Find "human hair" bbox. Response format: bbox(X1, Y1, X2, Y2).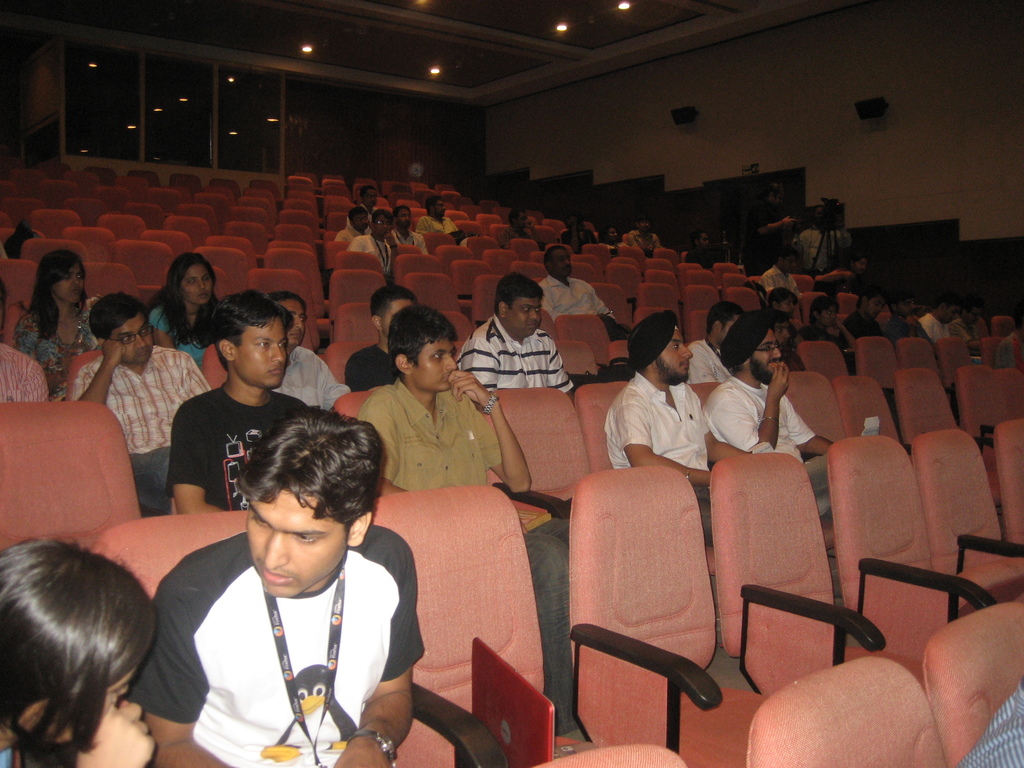
bbox(239, 408, 388, 523).
